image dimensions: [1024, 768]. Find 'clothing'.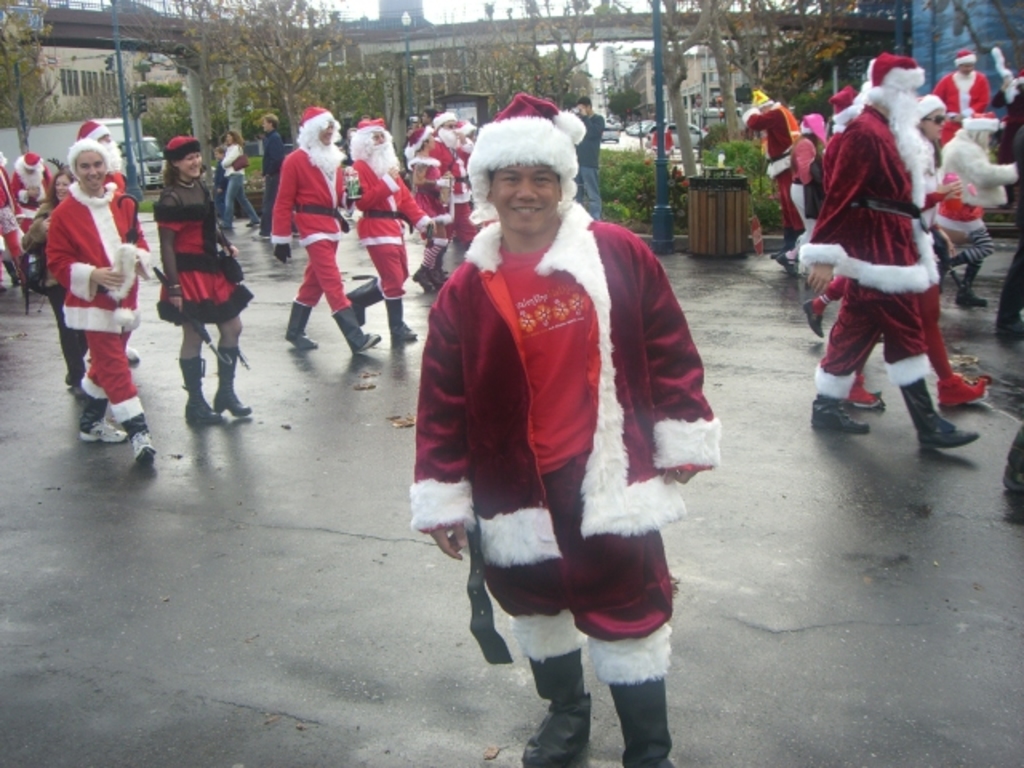
detection(154, 179, 251, 362).
